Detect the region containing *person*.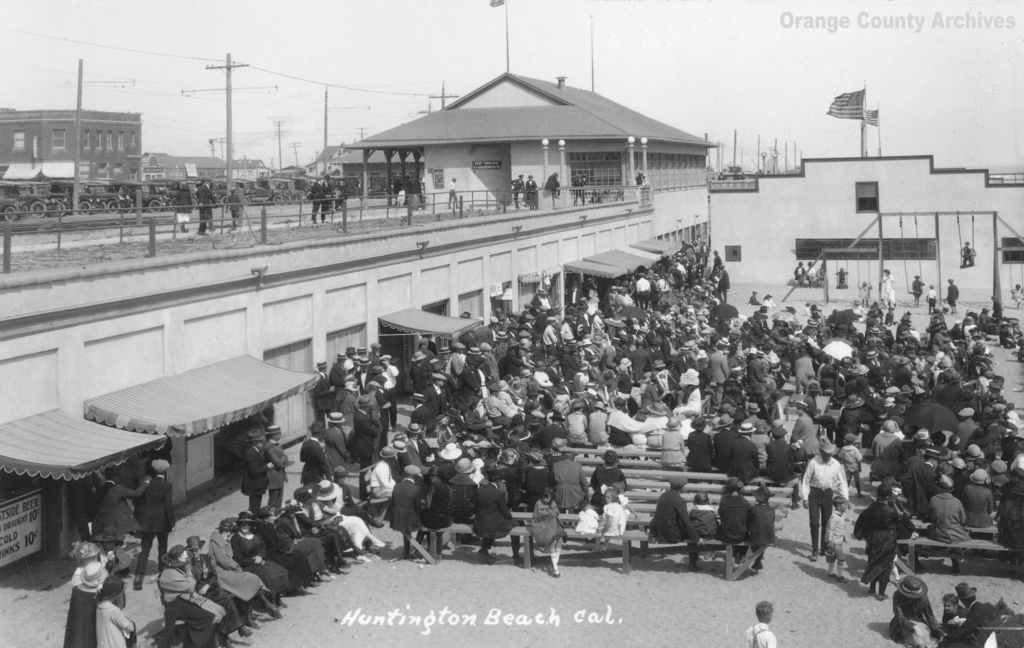
box=[308, 176, 323, 227].
